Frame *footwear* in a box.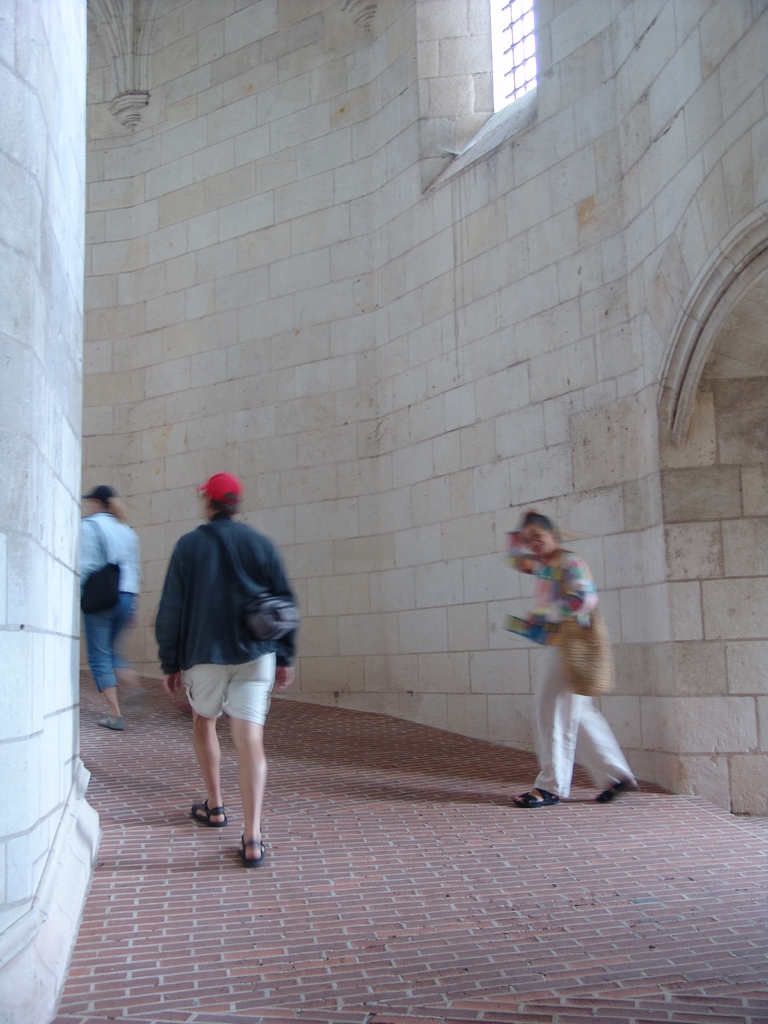
pyautogui.locateOnScreen(239, 827, 269, 867).
